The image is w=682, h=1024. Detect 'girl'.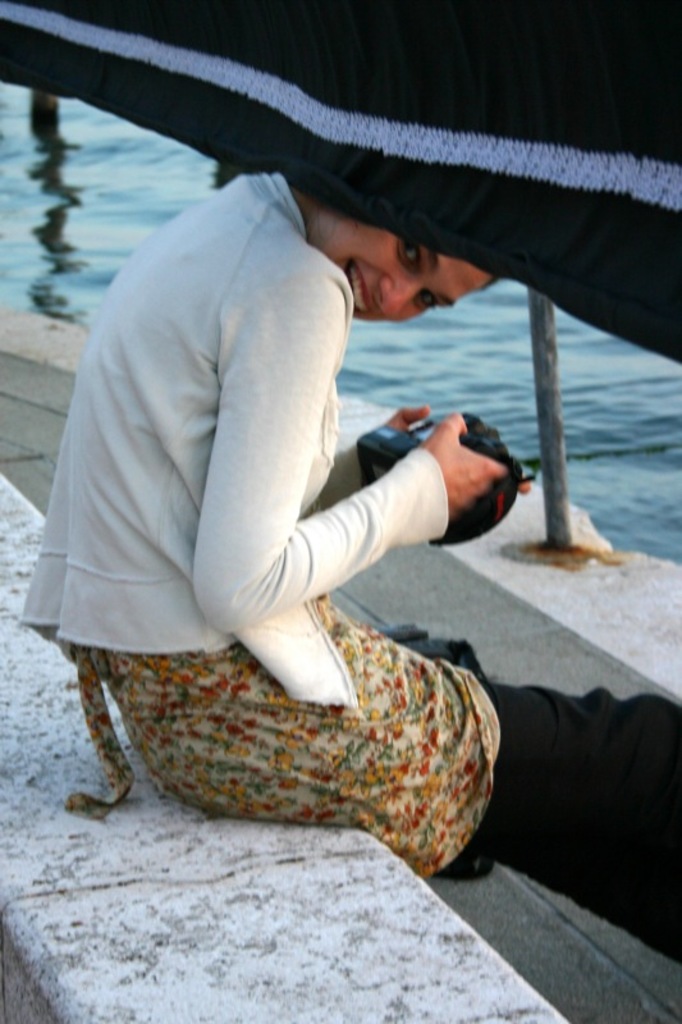
Detection: [13,172,532,876].
